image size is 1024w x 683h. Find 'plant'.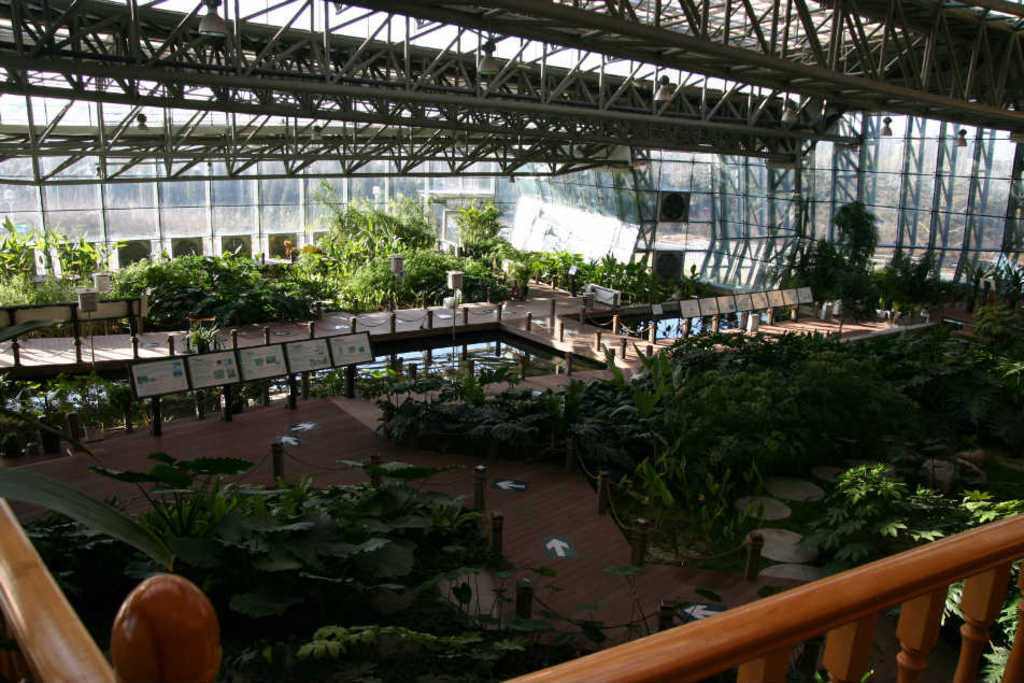
bbox=(455, 194, 513, 276).
